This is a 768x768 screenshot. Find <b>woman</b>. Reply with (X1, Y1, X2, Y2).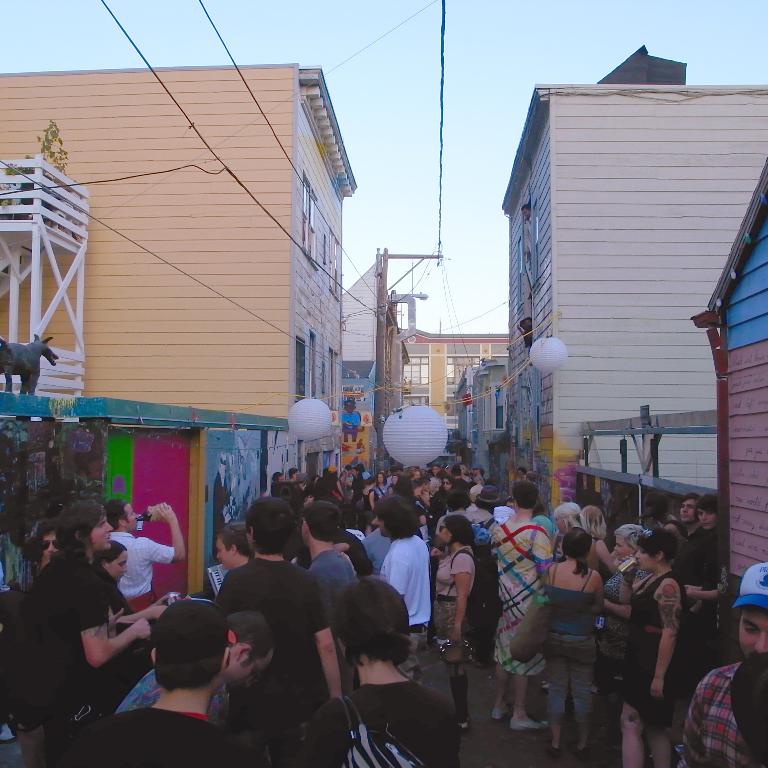
(590, 533, 717, 767).
